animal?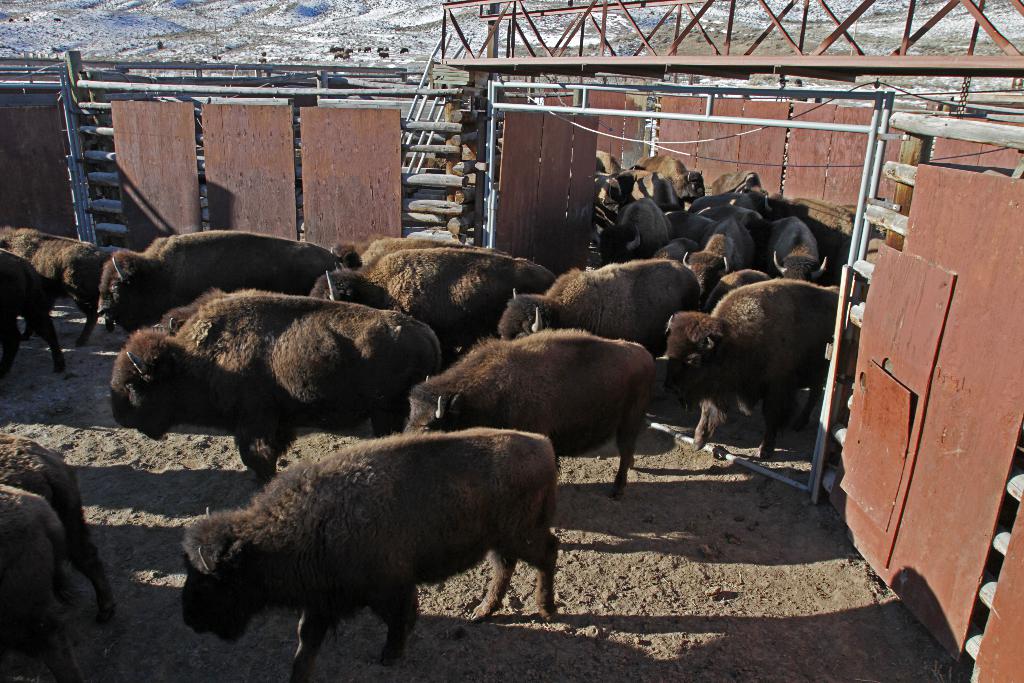
rect(0, 484, 77, 682)
